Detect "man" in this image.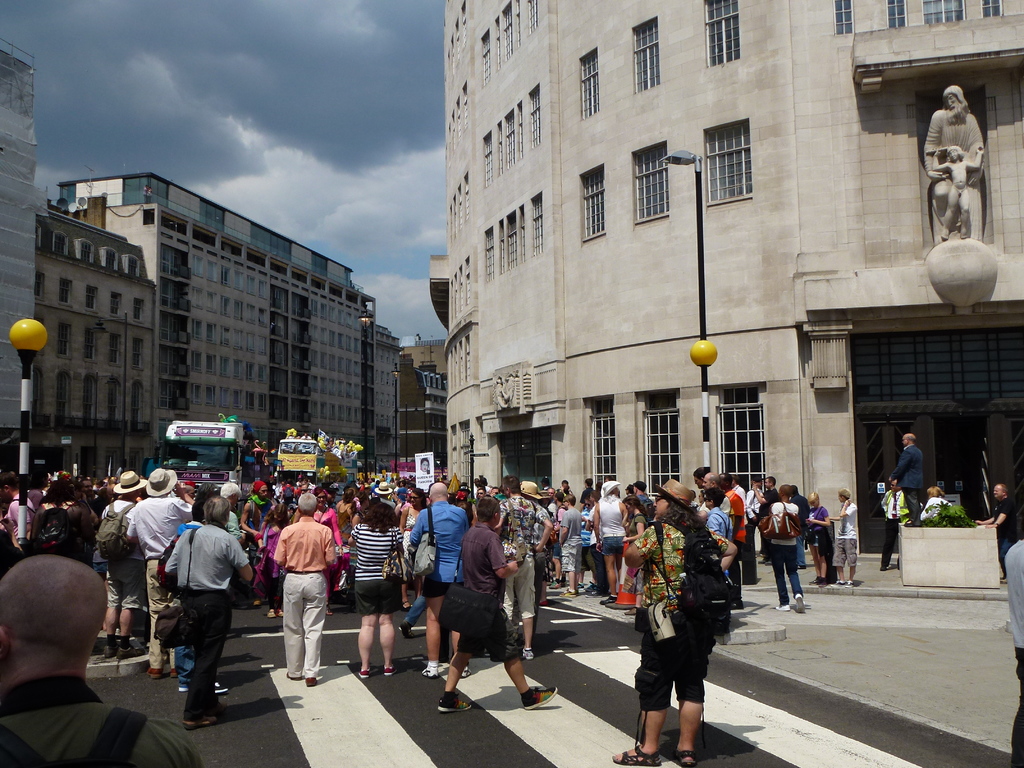
Detection: <box>627,478,655,511</box>.
